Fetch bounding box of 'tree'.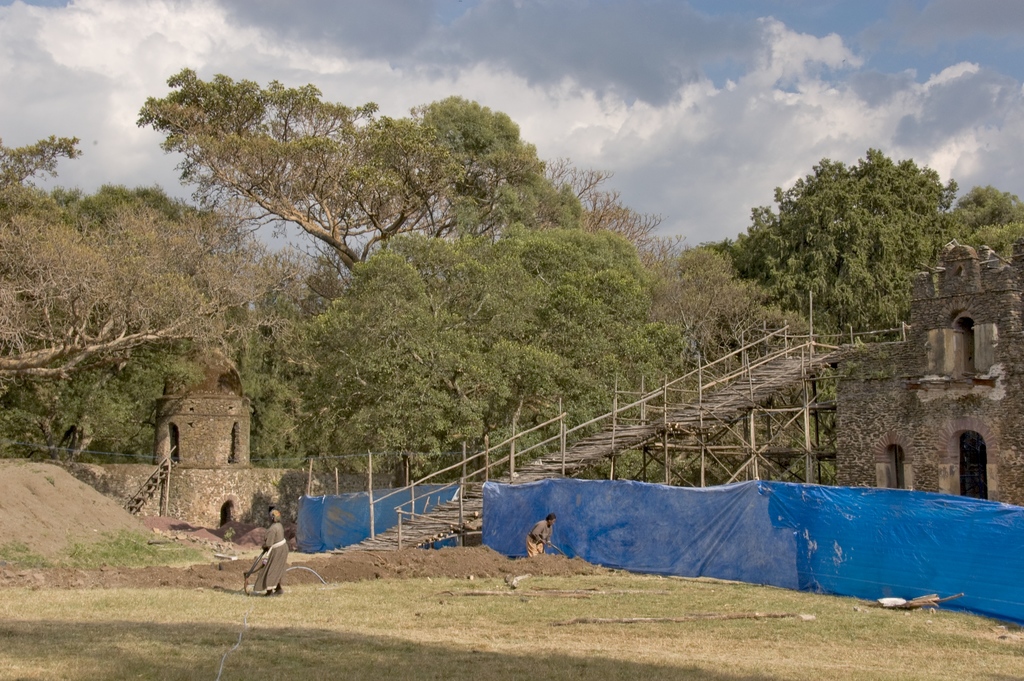
Bbox: (x1=0, y1=206, x2=309, y2=409).
